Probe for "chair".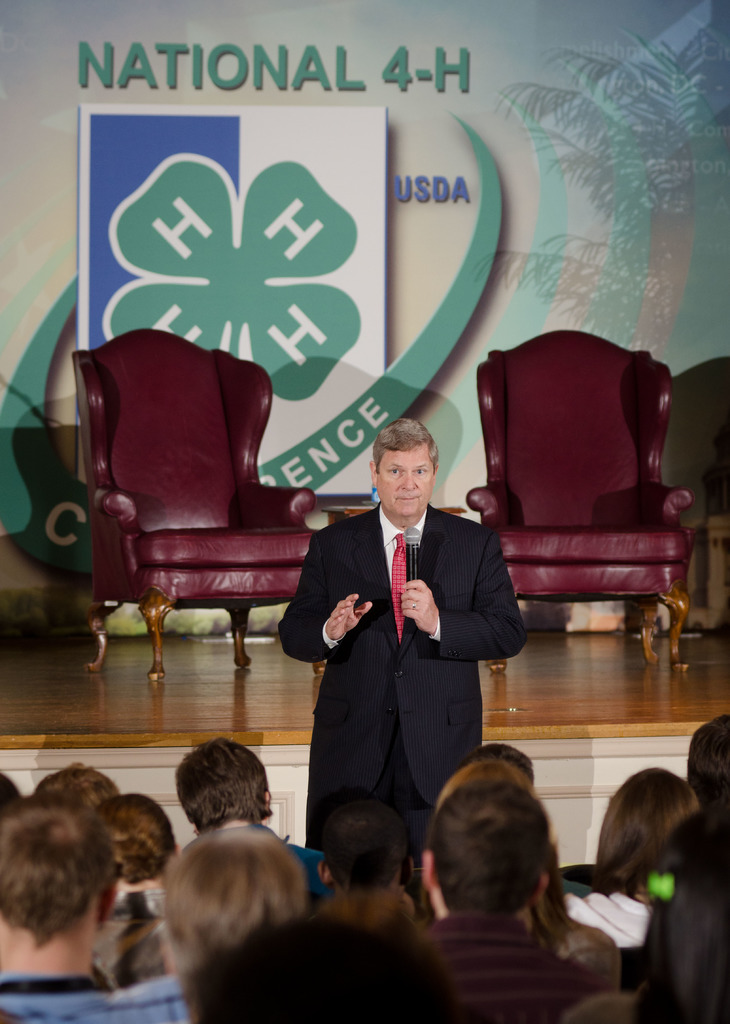
Probe result: (72, 300, 332, 711).
